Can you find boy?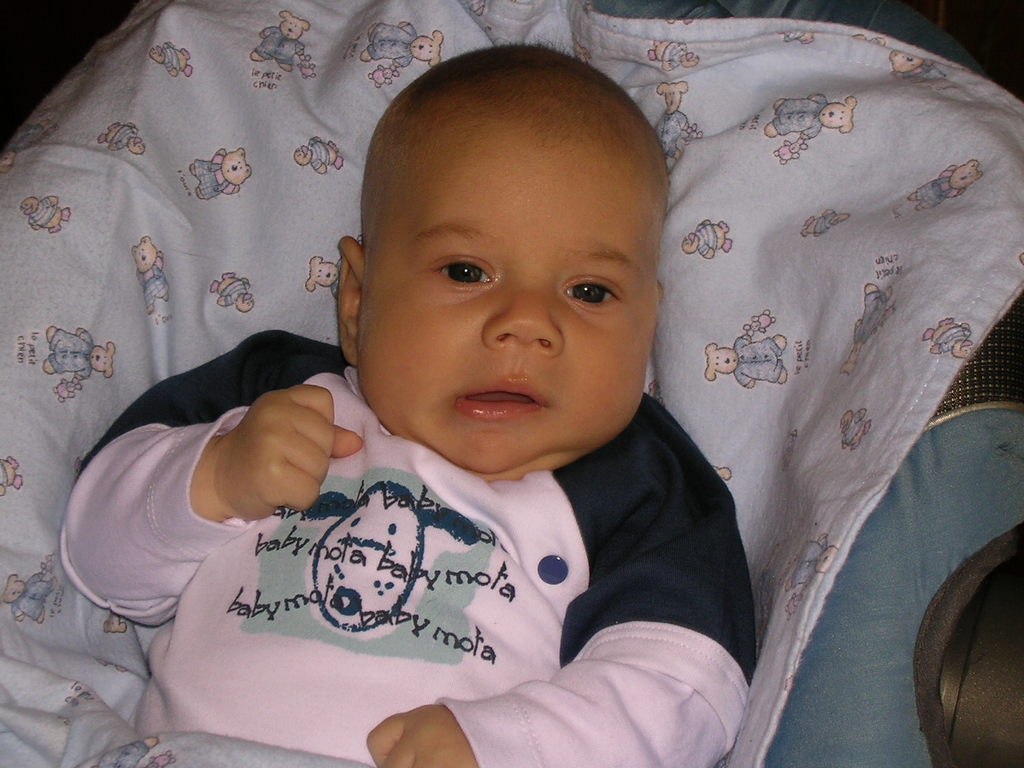
Yes, bounding box: region(148, 0, 809, 743).
